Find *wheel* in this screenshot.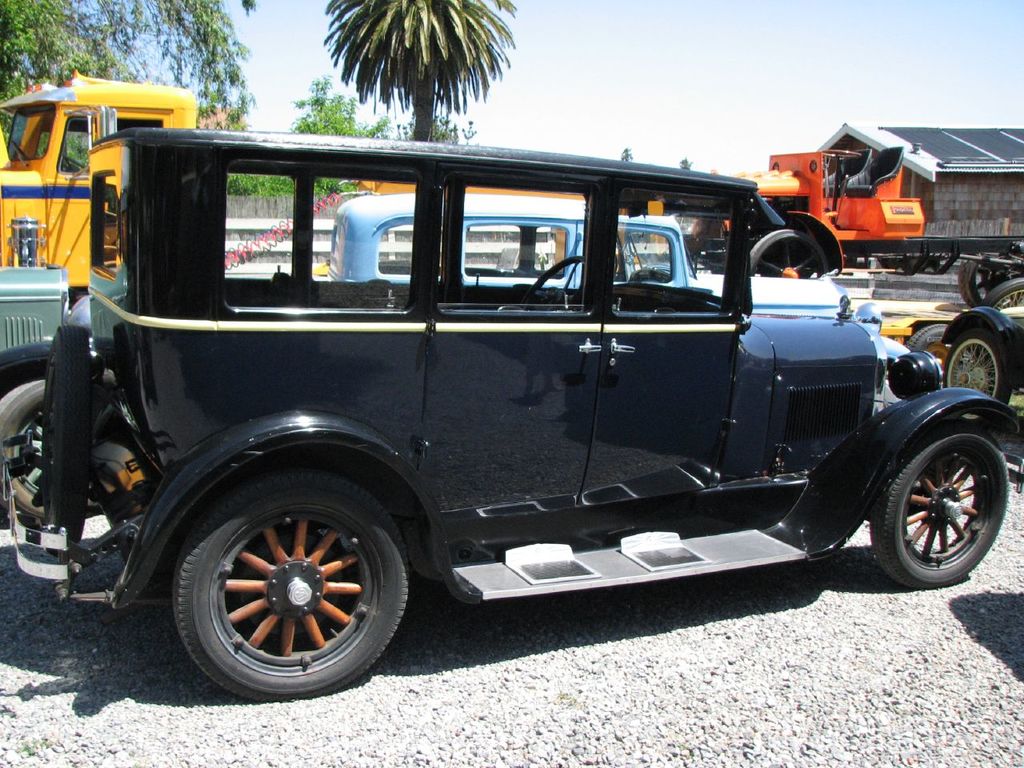
The bounding box for *wheel* is {"x1": 961, "y1": 258, "x2": 999, "y2": 303}.
